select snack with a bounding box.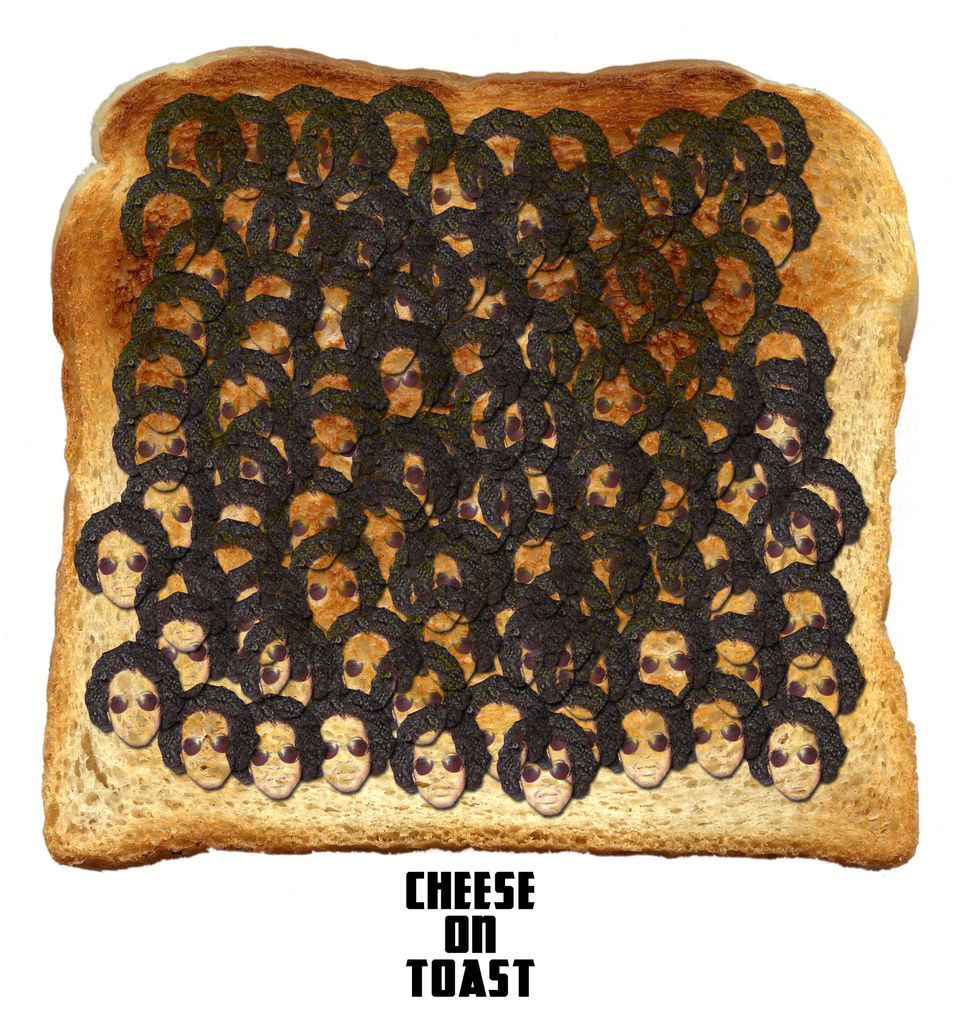
BBox(21, 50, 905, 858).
